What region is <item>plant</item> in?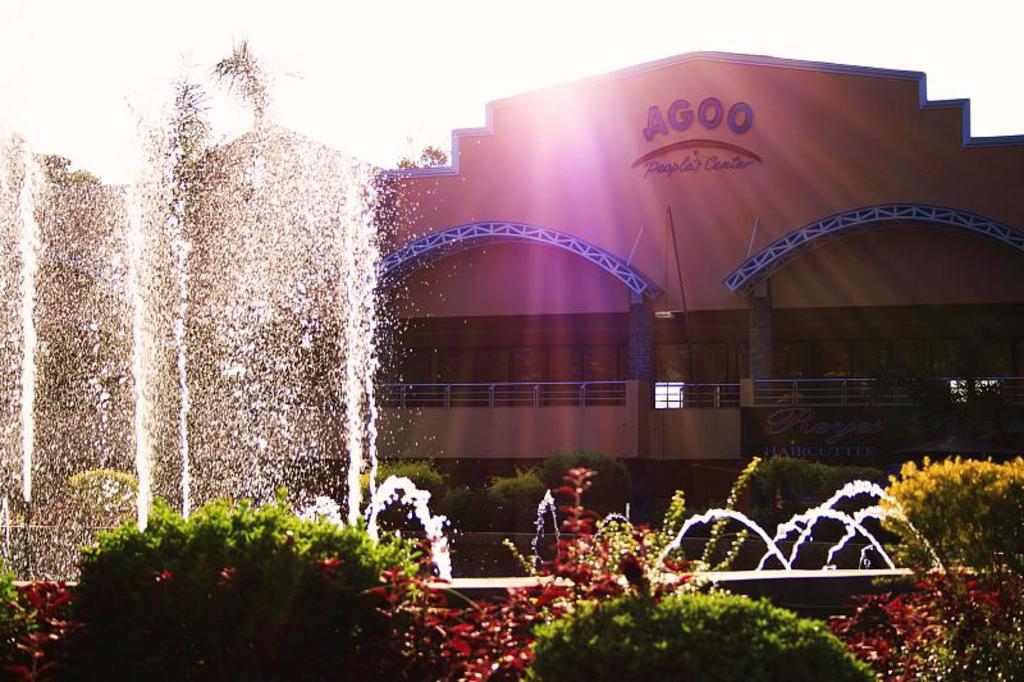
region(360, 462, 436, 523).
